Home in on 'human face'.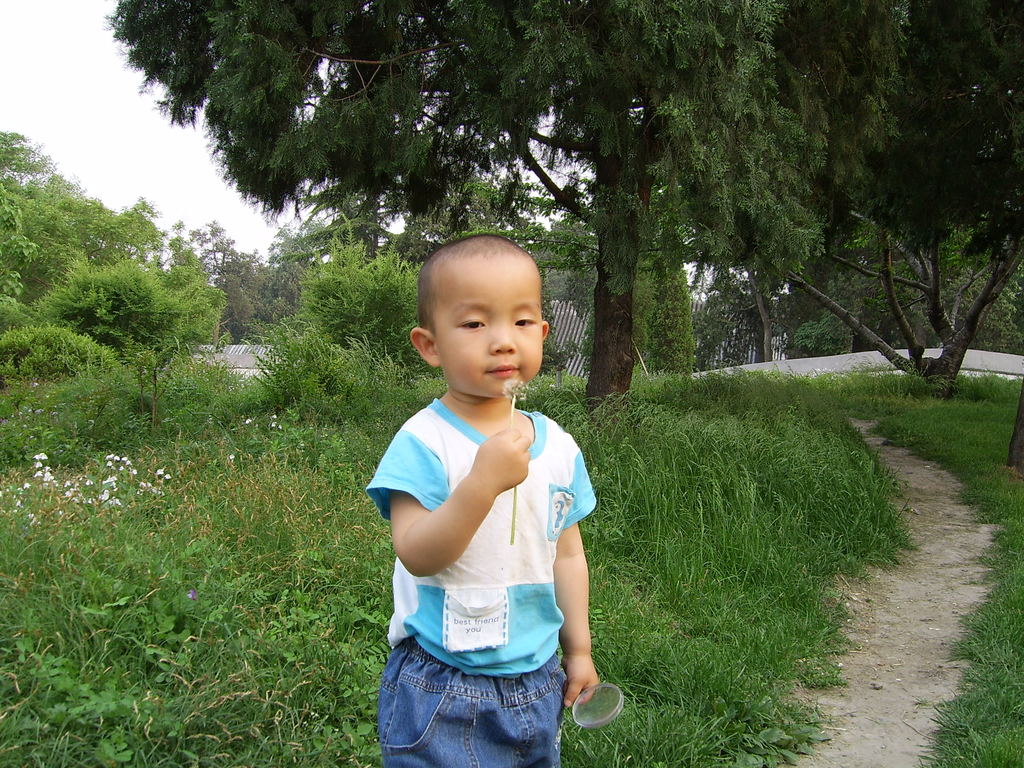
Homed in at 440, 248, 547, 397.
